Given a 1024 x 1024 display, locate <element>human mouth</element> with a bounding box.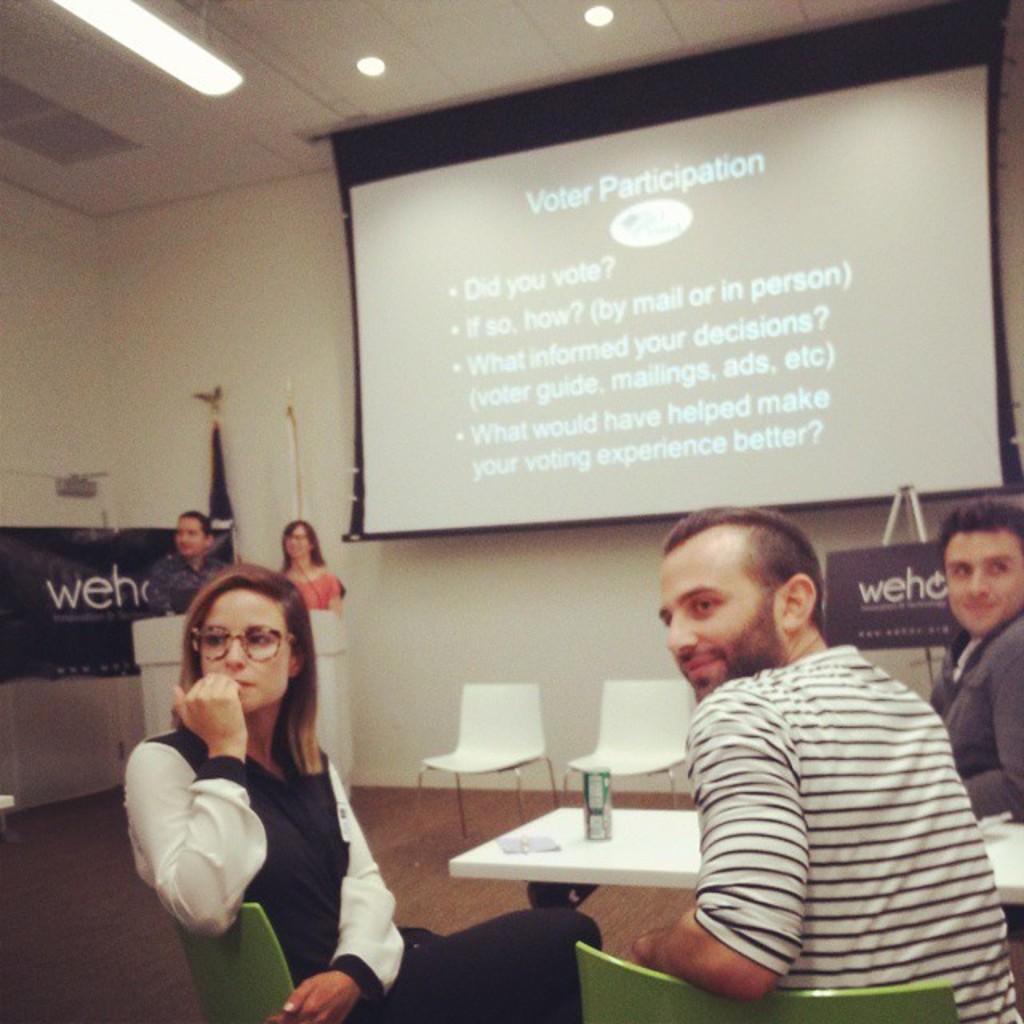
Located: [966,603,992,613].
